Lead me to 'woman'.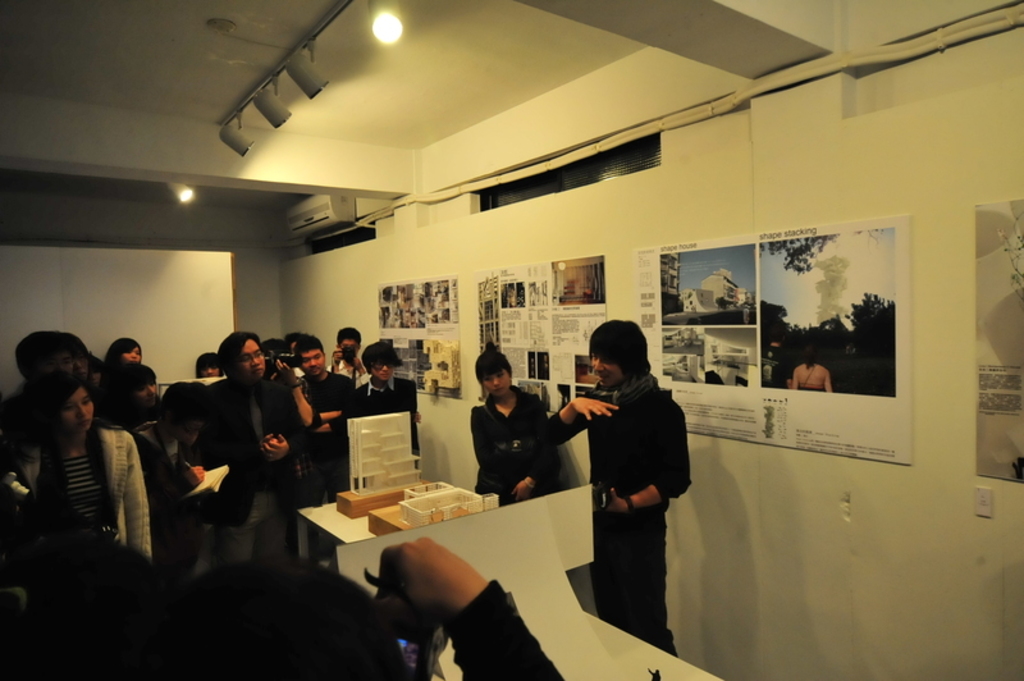
Lead to left=12, top=371, right=161, bottom=566.
